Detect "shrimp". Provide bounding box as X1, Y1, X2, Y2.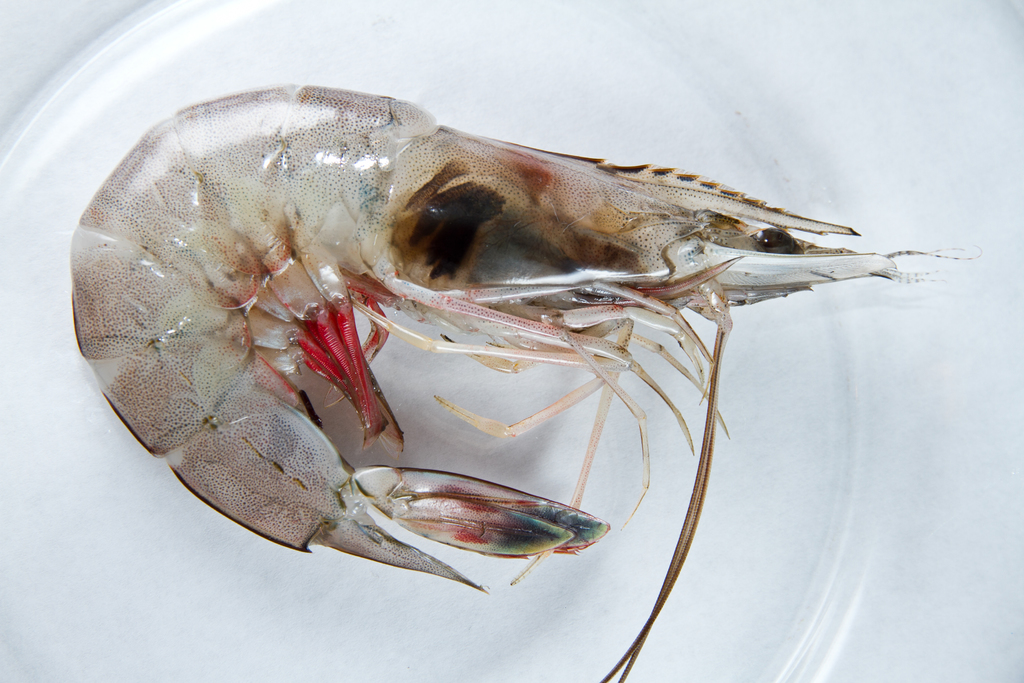
66, 78, 986, 680.
